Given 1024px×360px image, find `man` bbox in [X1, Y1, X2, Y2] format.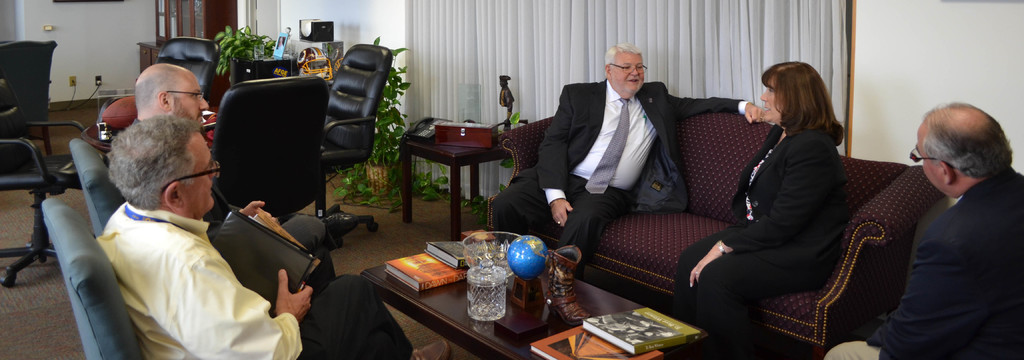
[824, 103, 1023, 359].
